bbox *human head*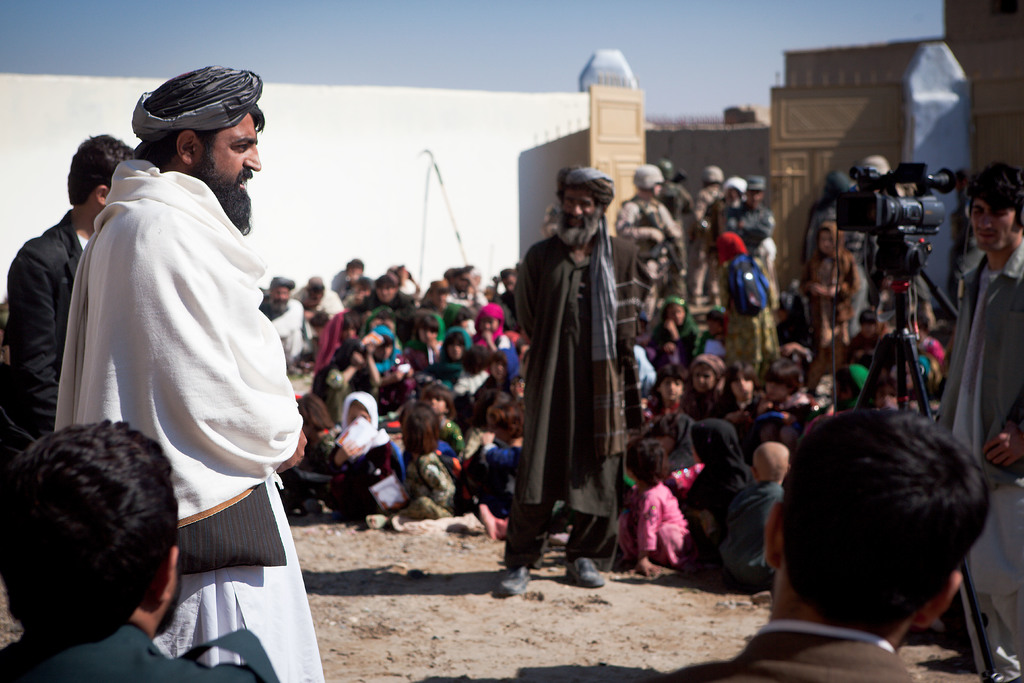
65, 133, 138, 226
